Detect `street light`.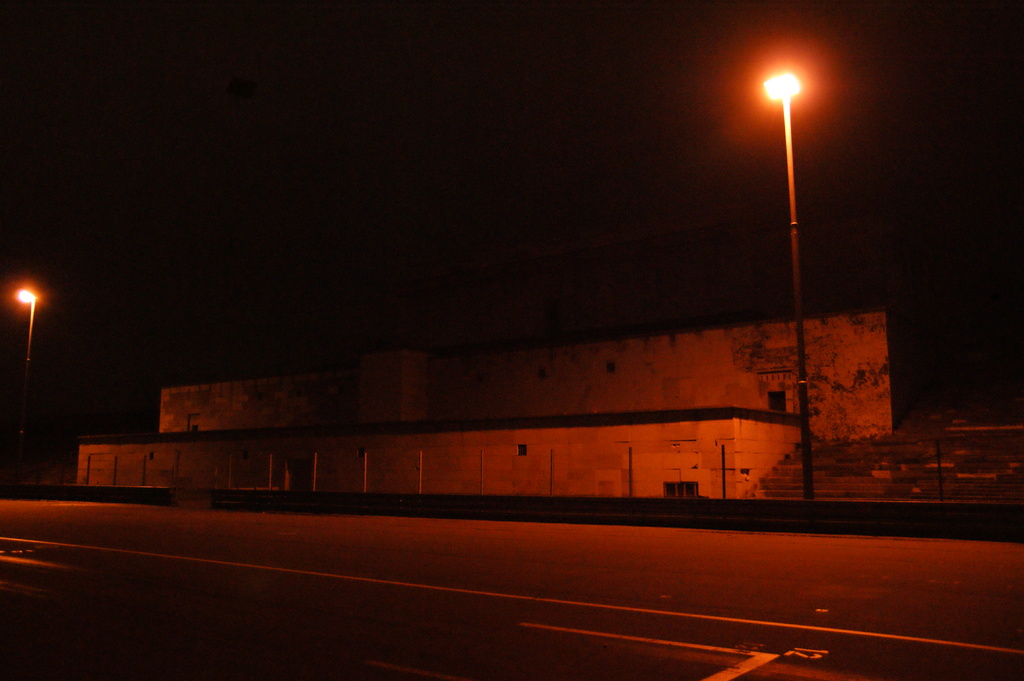
Detected at 749, 42, 846, 424.
